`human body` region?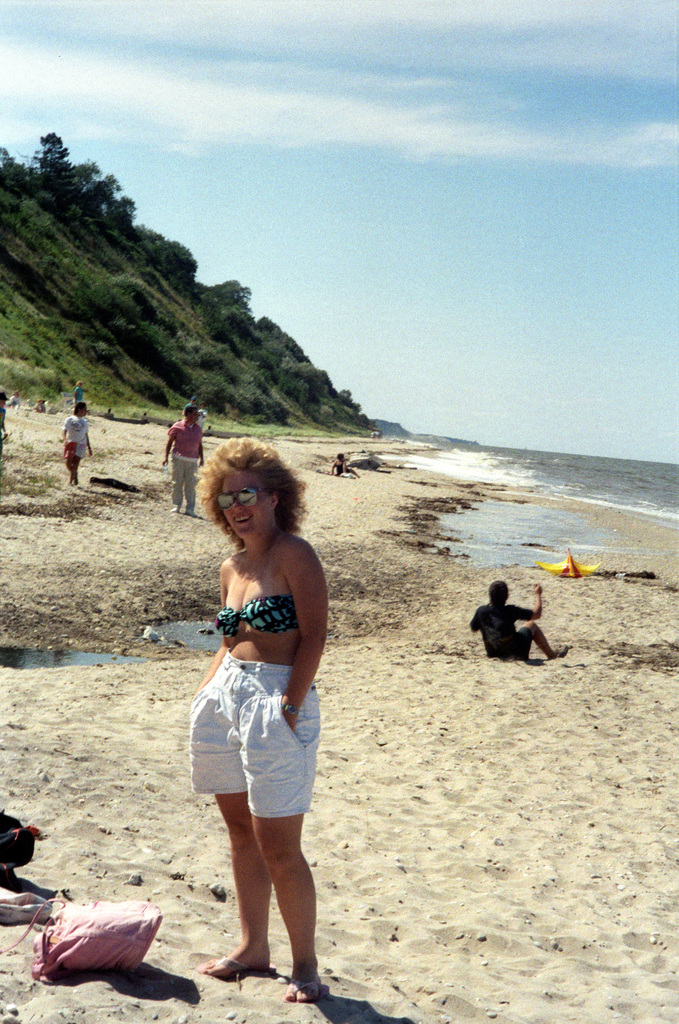
<bbox>183, 468, 345, 931</bbox>
